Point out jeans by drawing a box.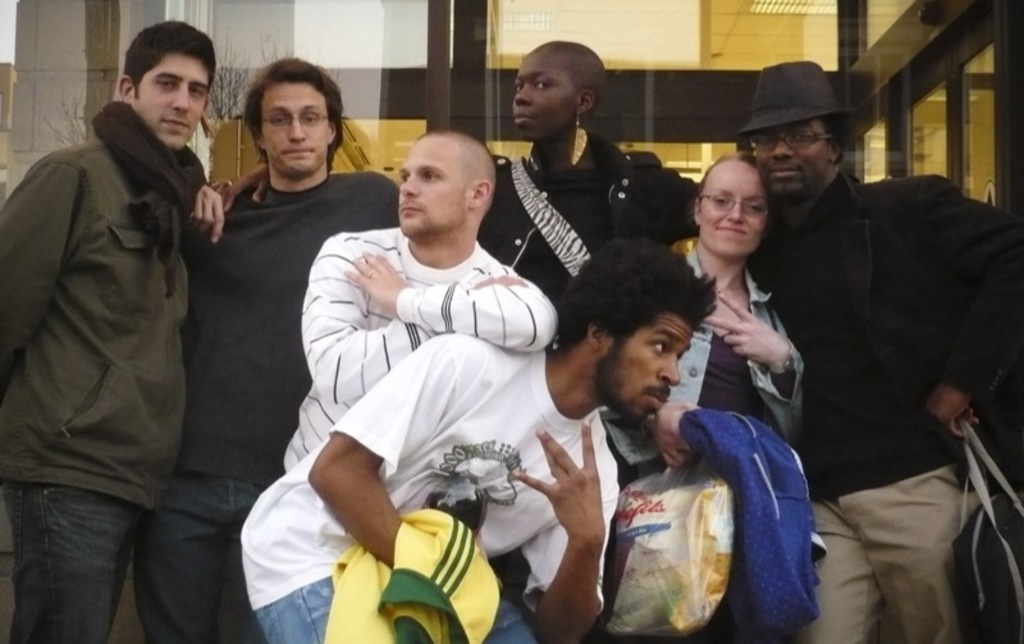
bbox(5, 478, 146, 643).
